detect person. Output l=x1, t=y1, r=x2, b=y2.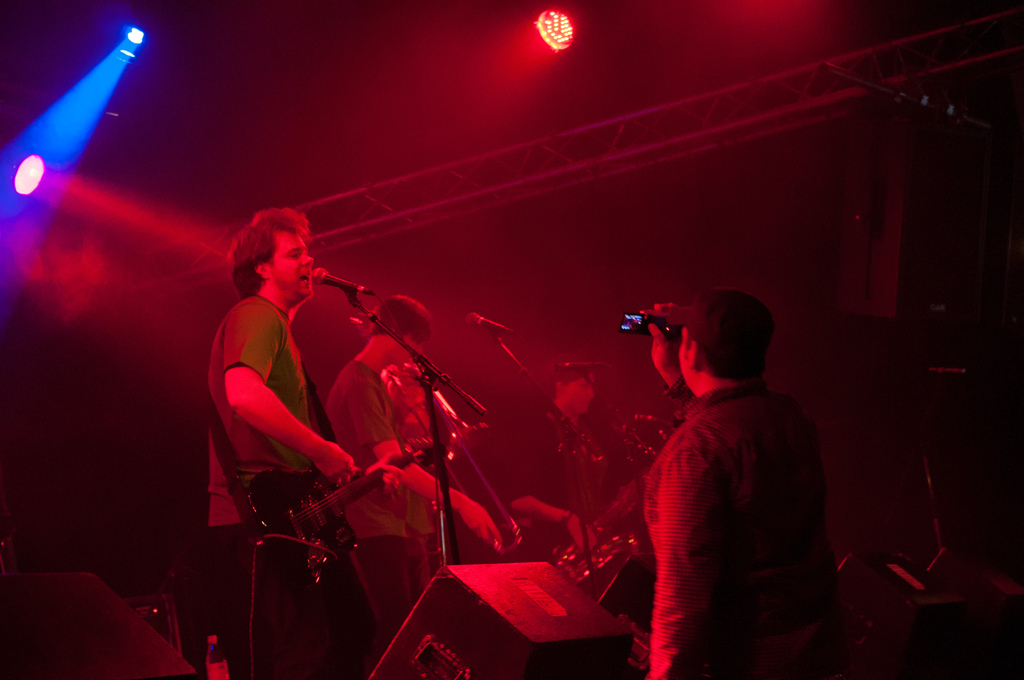
l=499, t=346, r=639, b=560.
